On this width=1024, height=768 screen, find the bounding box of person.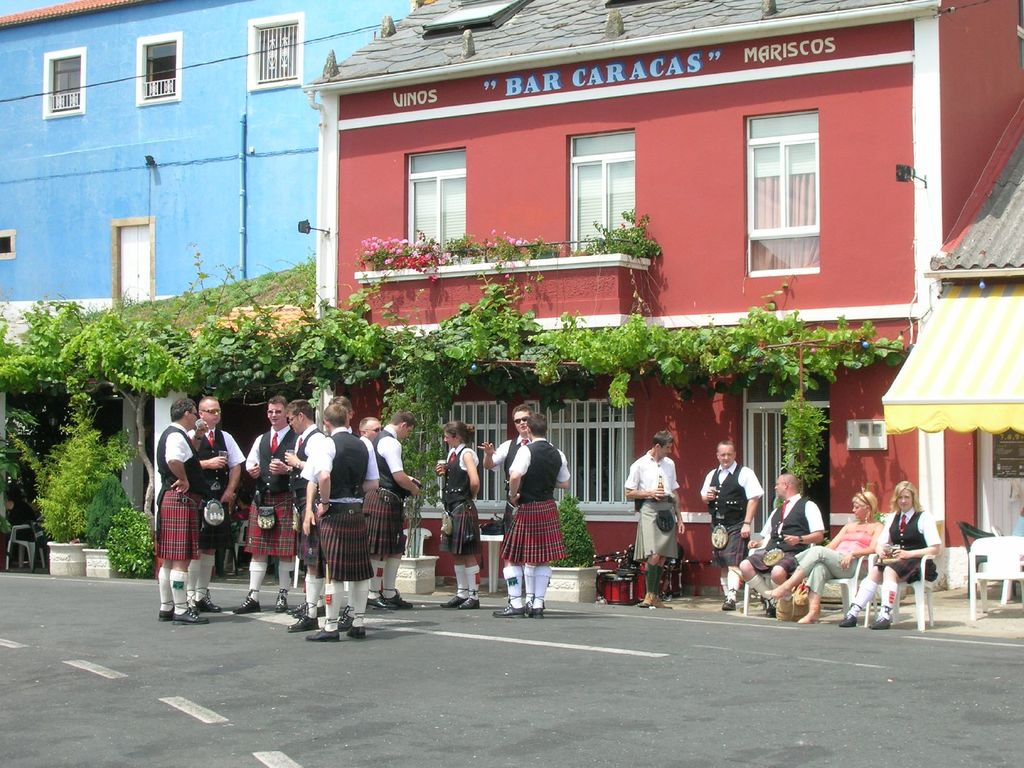
Bounding box: bbox(307, 397, 385, 637).
